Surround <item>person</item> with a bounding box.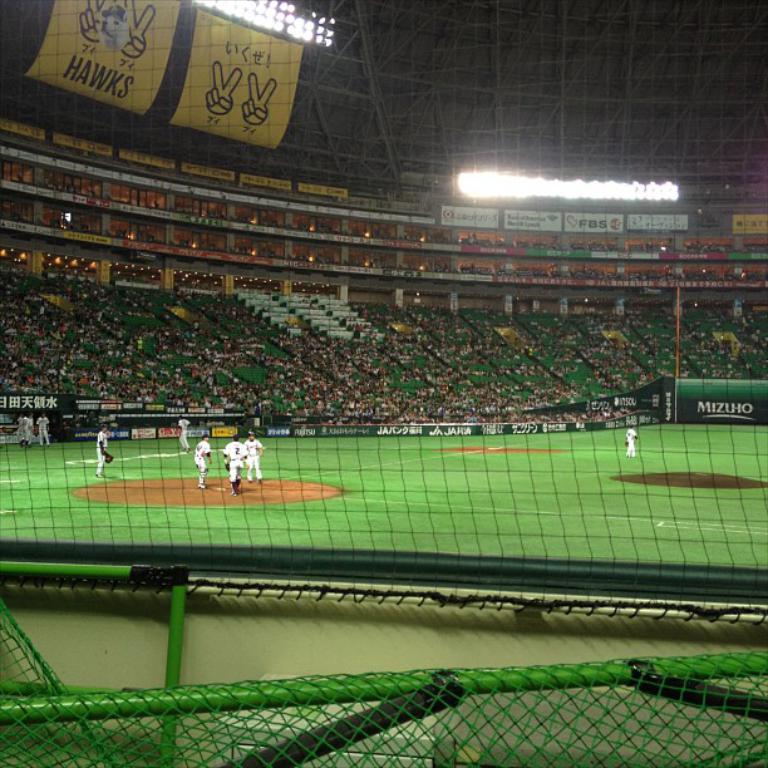
BBox(193, 433, 215, 487).
